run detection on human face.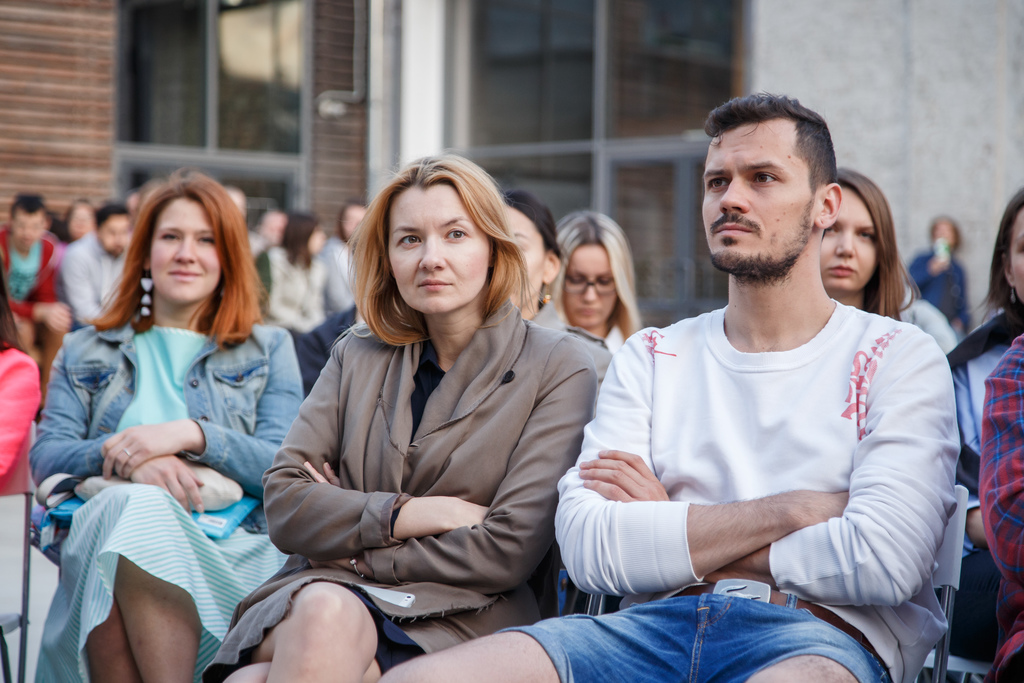
Result: select_region(701, 120, 814, 269).
